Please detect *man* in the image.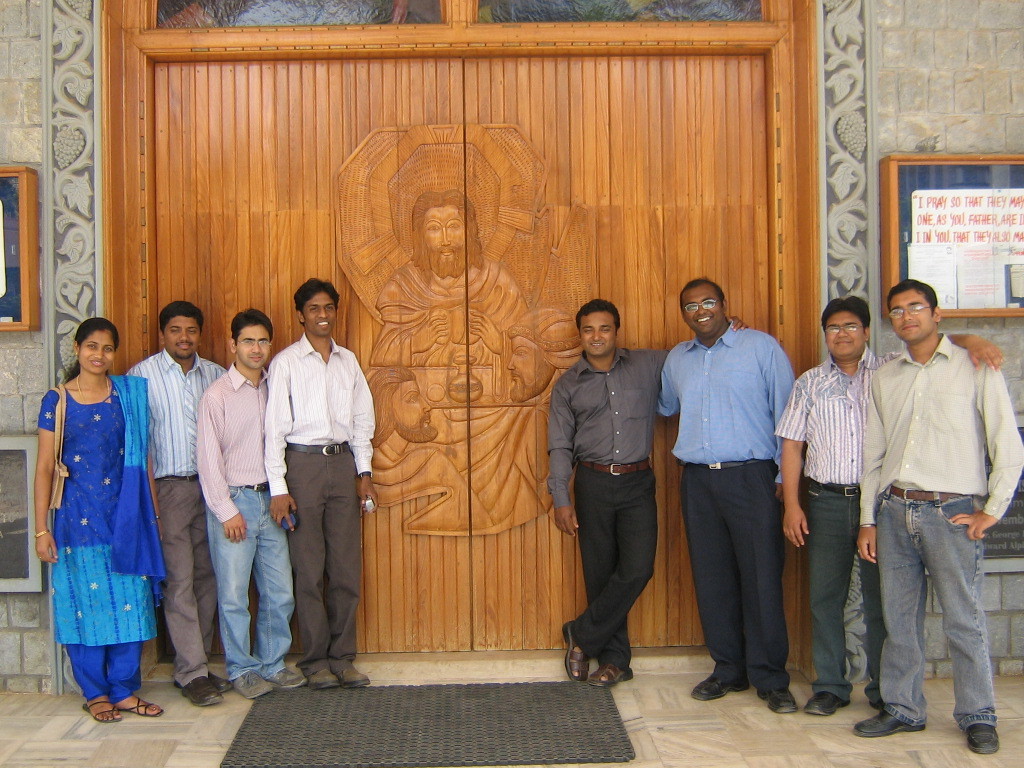
654,273,796,707.
